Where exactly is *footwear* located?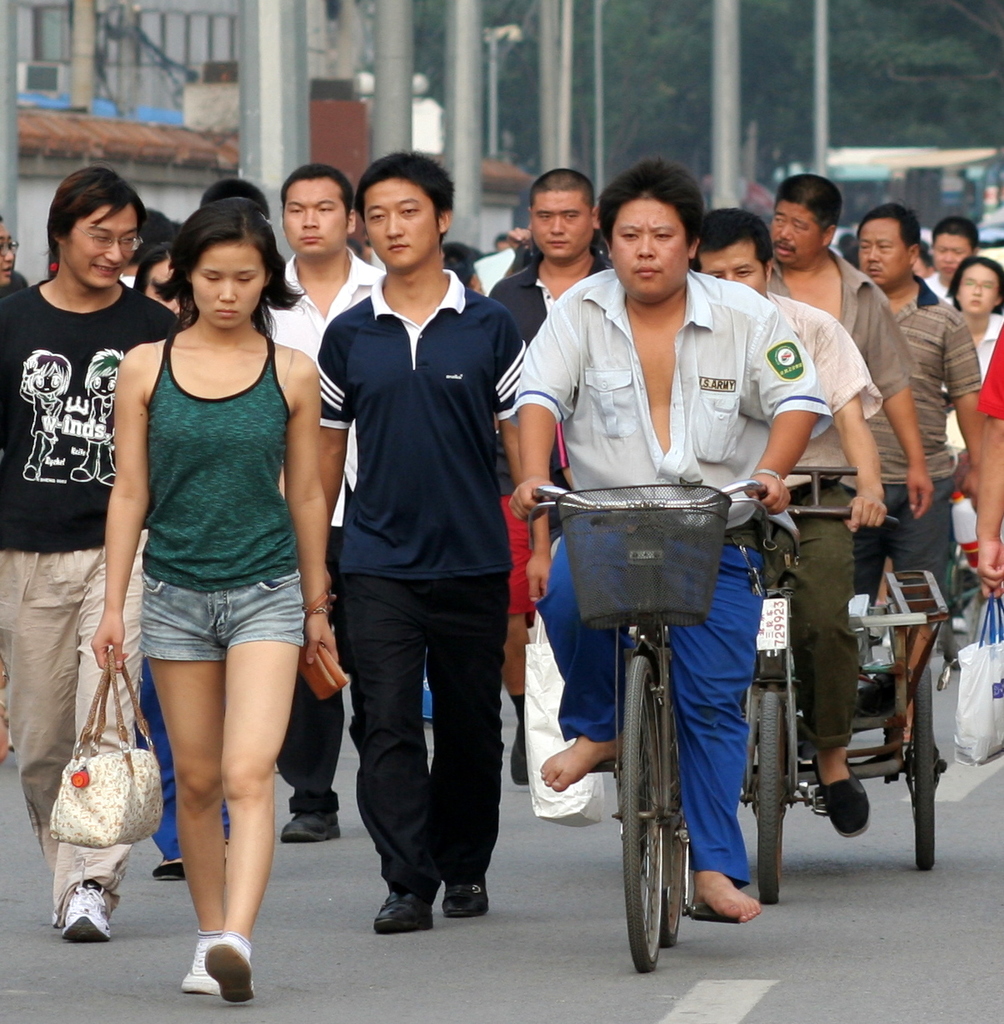
Its bounding box is (x1=807, y1=743, x2=865, y2=838).
